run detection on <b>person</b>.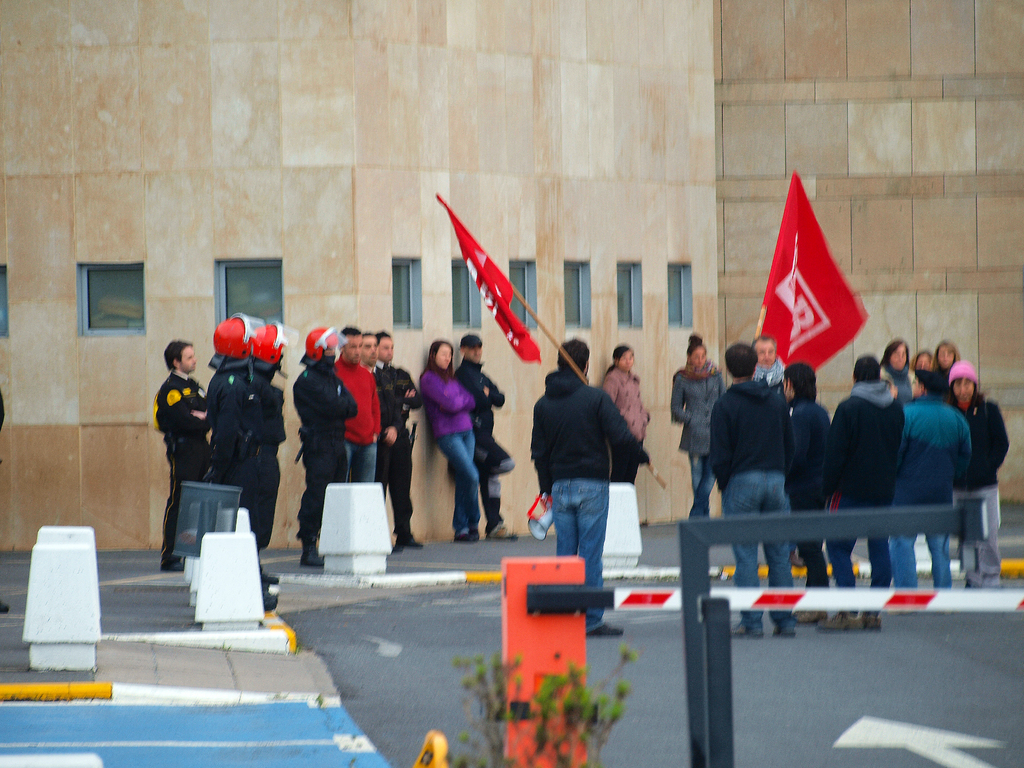
Result: bbox=[329, 329, 382, 488].
